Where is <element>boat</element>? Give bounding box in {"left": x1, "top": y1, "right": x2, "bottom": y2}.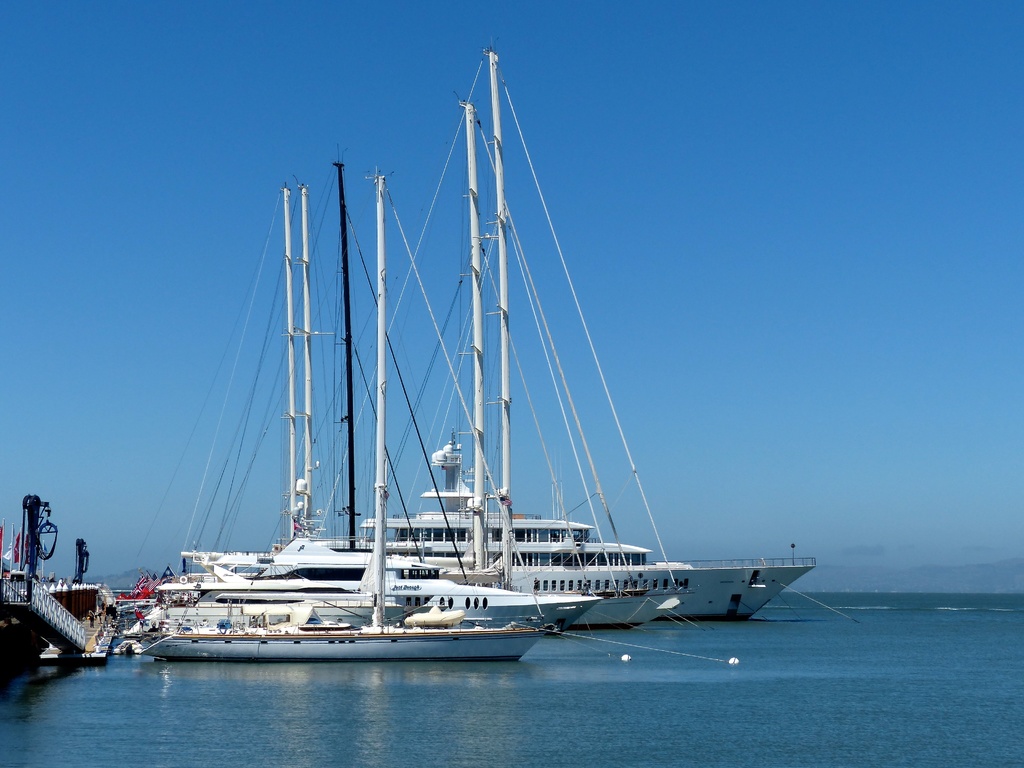
{"left": 108, "top": 638, "right": 147, "bottom": 657}.
